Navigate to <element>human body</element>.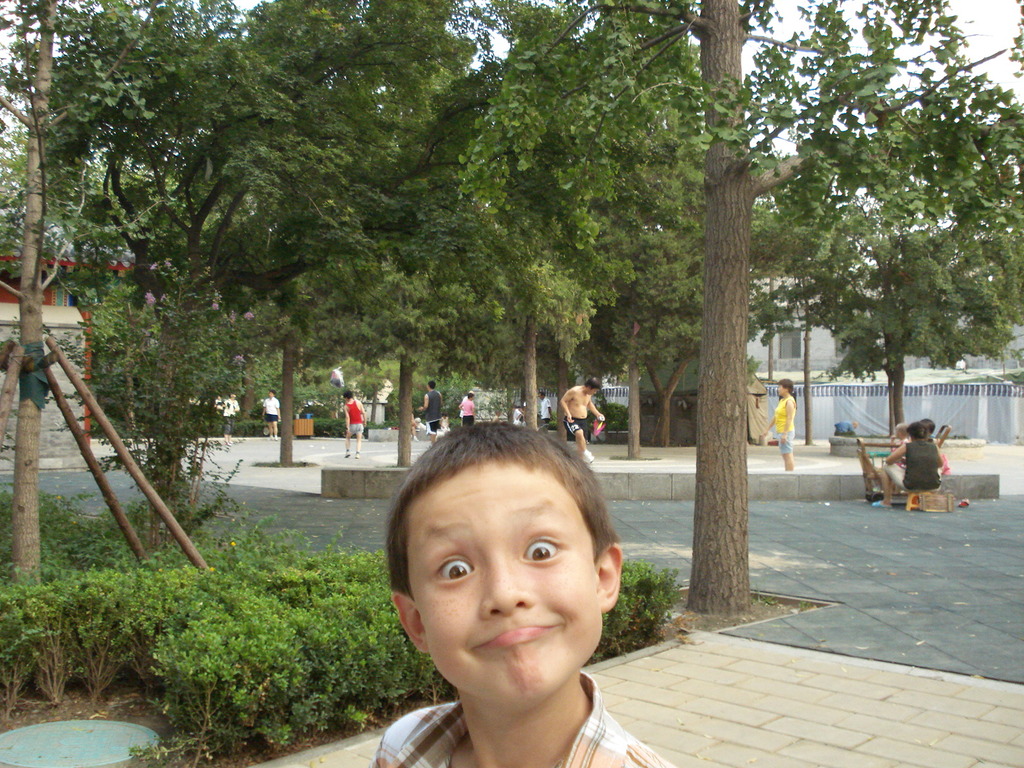
Navigation target: [418, 392, 447, 446].
